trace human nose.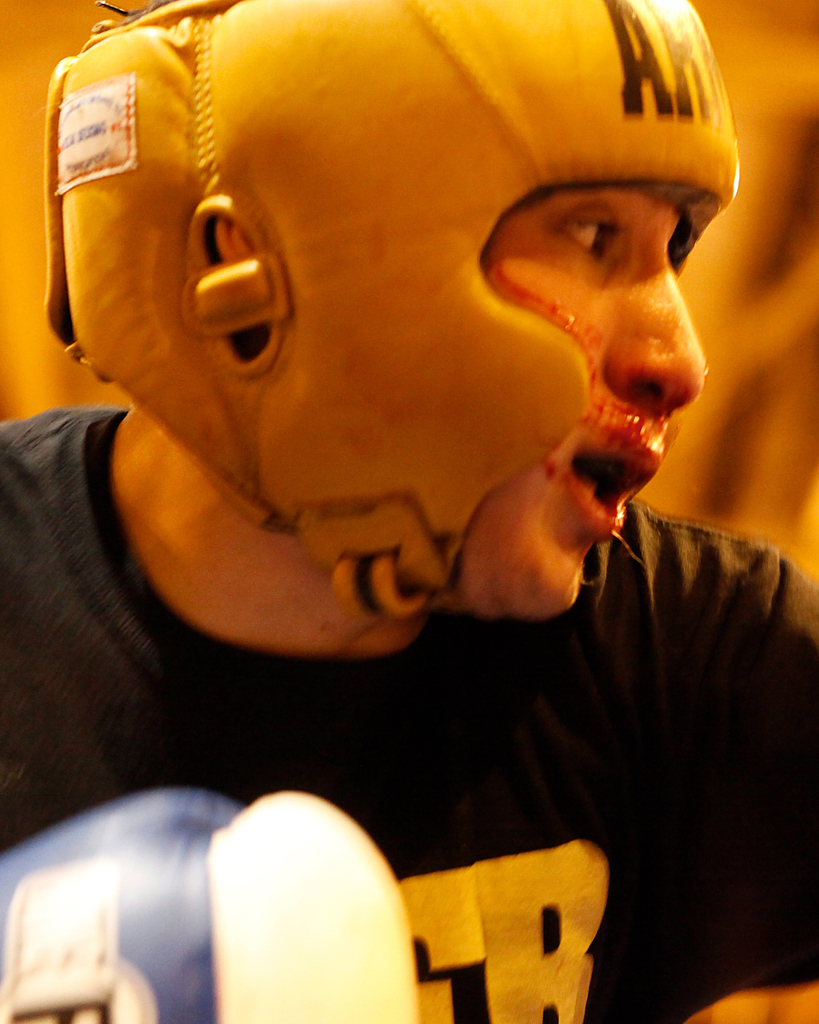
Traced to pyautogui.locateOnScreen(596, 256, 704, 413).
